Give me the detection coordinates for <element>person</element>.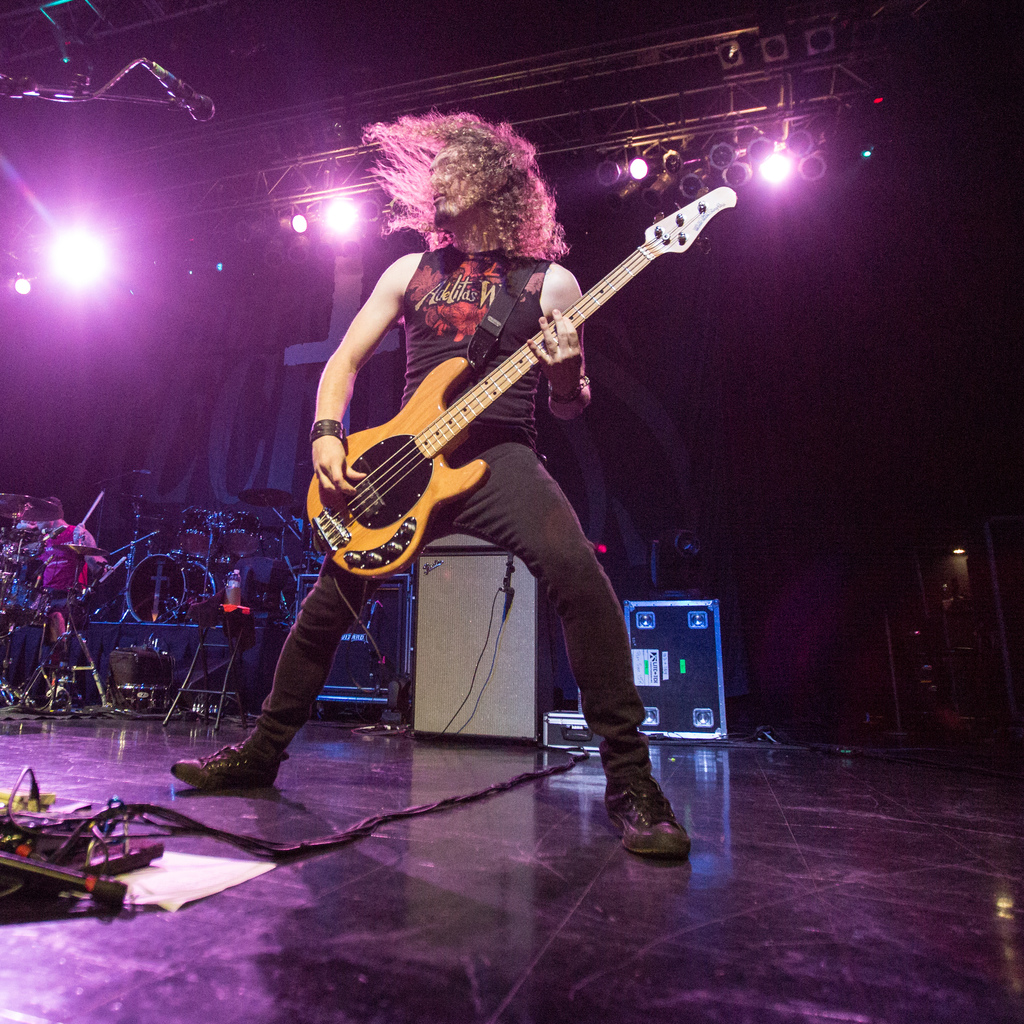
pyautogui.locateOnScreen(170, 116, 691, 852).
